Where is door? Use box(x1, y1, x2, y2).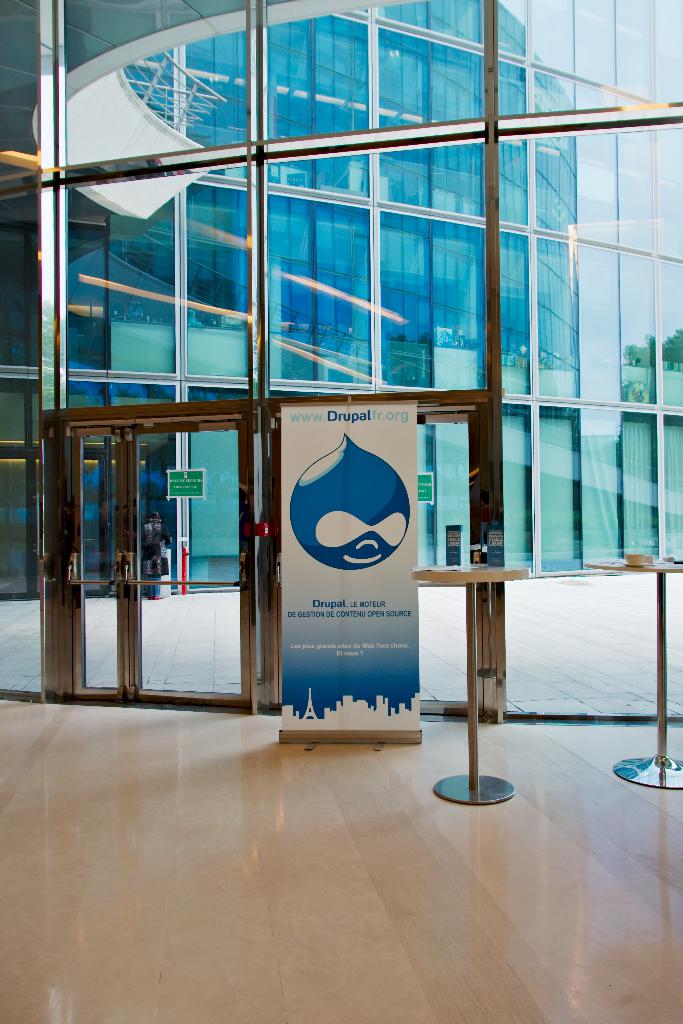
box(60, 363, 268, 705).
